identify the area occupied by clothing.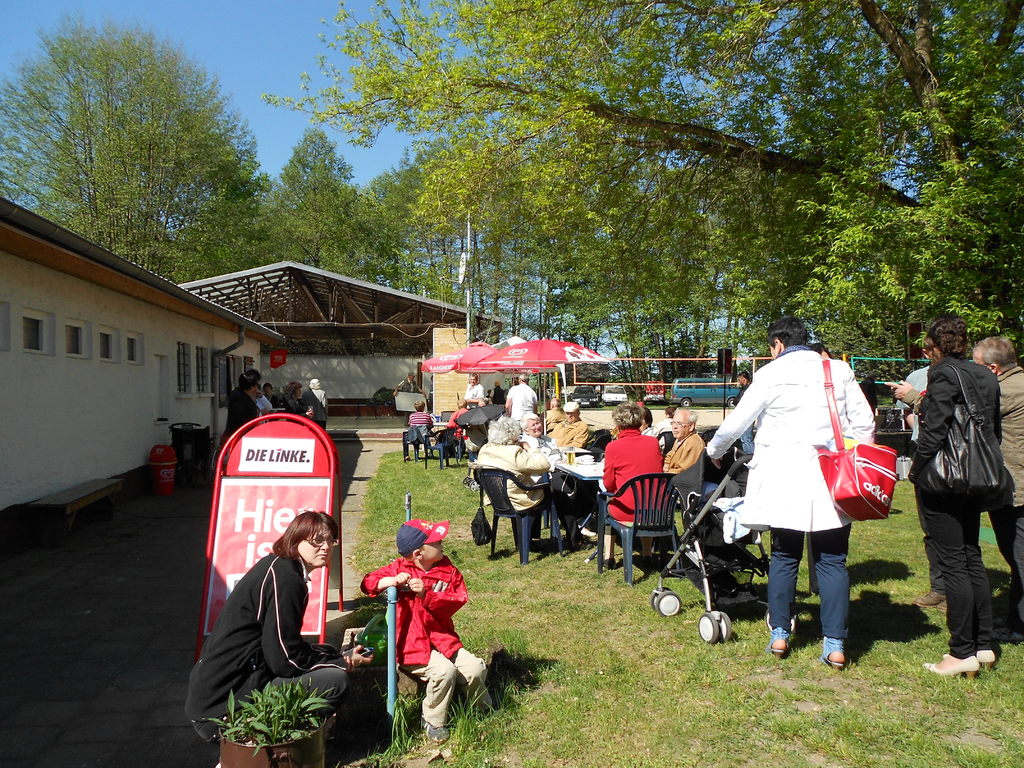
Area: [left=221, top=388, right=258, bottom=435].
